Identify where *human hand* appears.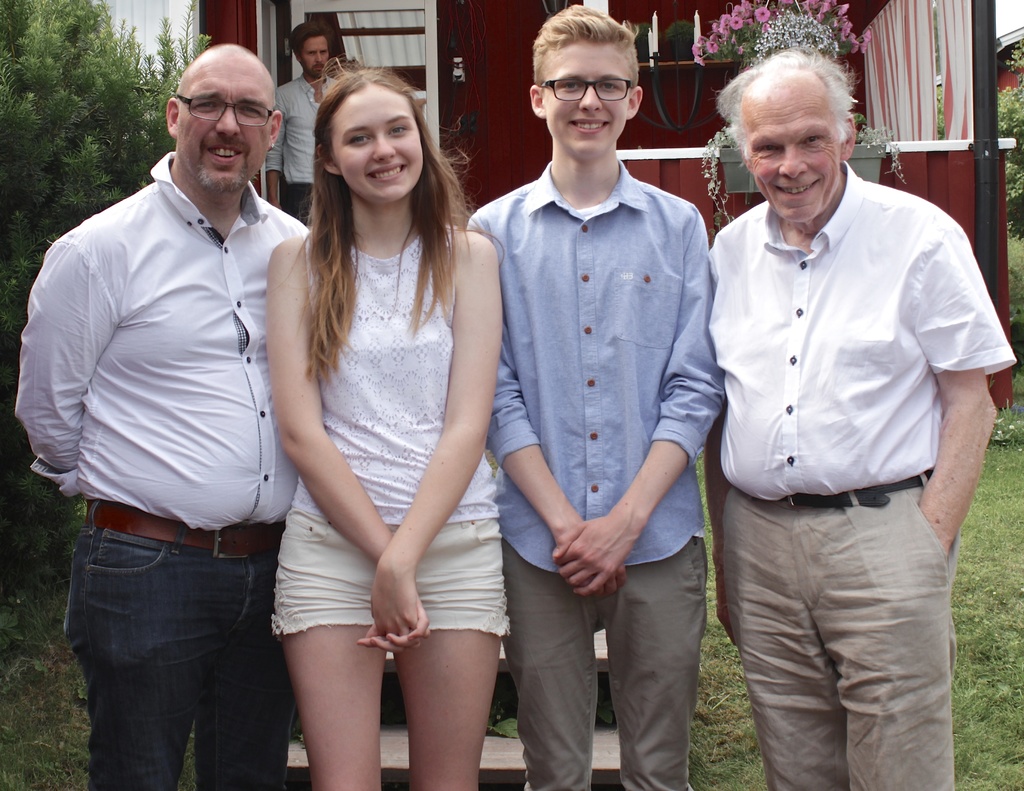
Appears at select_region(712, 578, 735, 647).
